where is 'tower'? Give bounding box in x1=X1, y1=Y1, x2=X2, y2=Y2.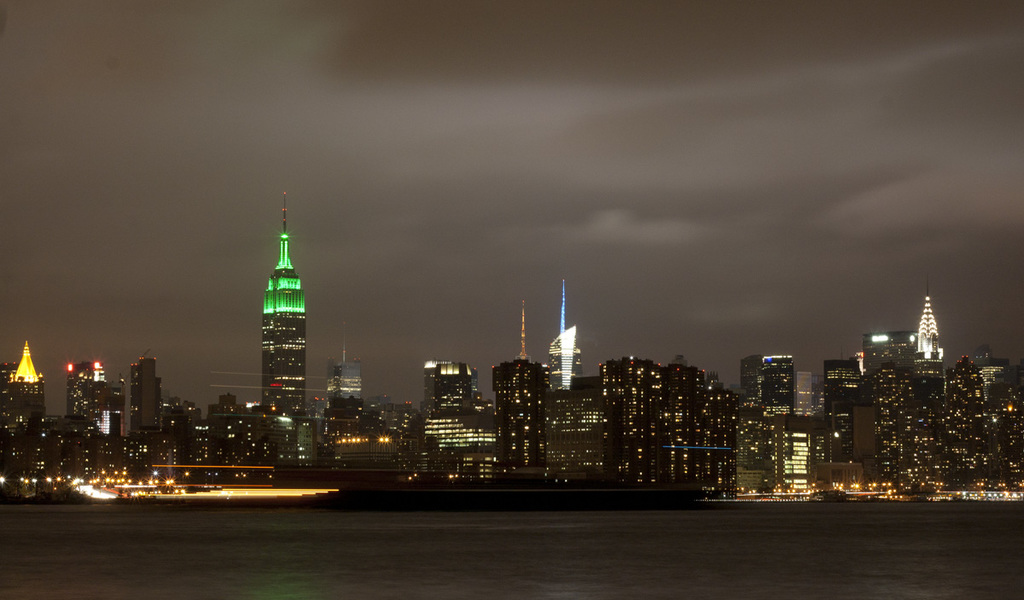
x1=545, y1=390, x2=584, y2=486.
